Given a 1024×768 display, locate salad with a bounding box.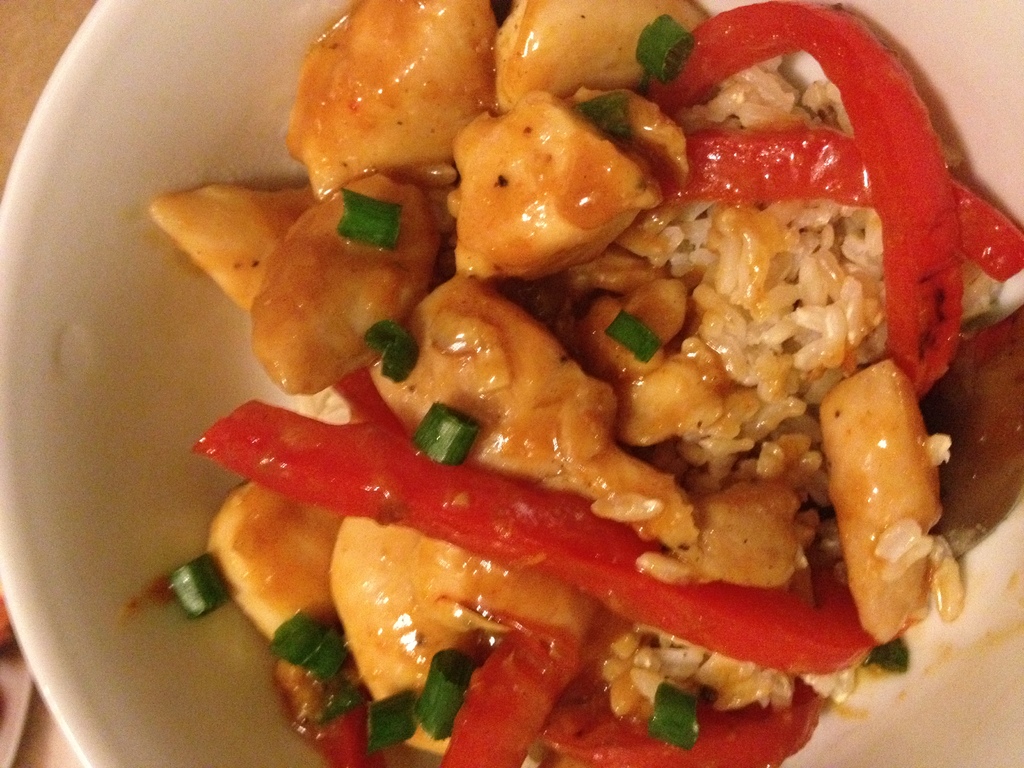
Located: region(148, 0, 1023, 767).
